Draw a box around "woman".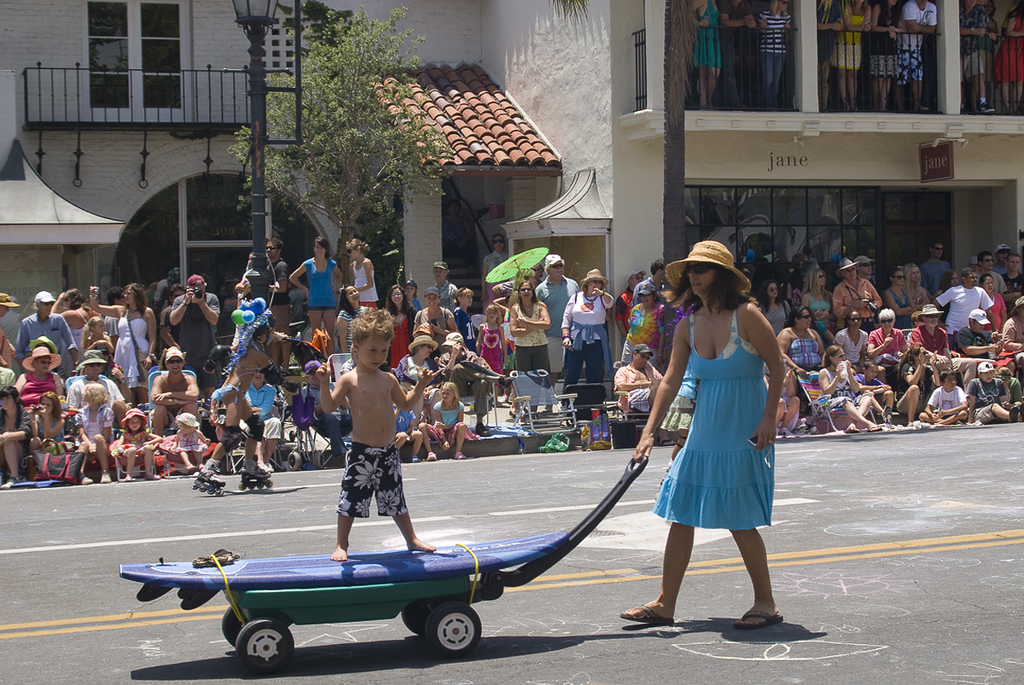
x1=878 y1=265 x2=916 y2=330.
